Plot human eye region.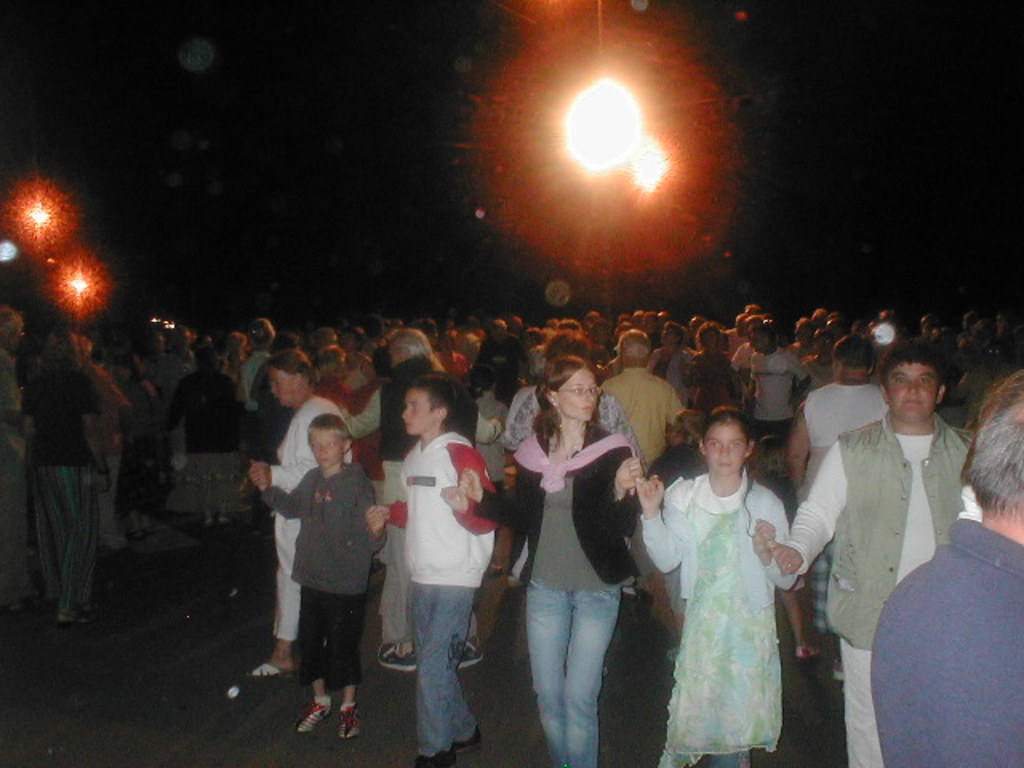
Plotted at box(704, 440, 718, 451).
